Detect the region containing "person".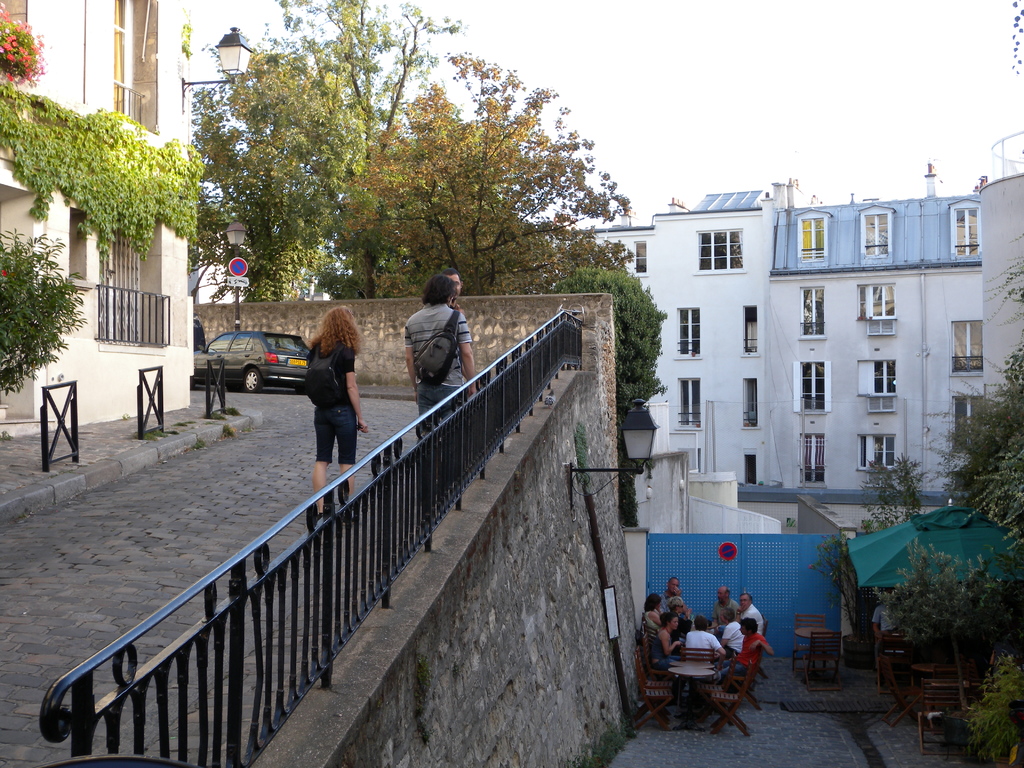
(x1=660, y1=577, x2=684, y2=611).
